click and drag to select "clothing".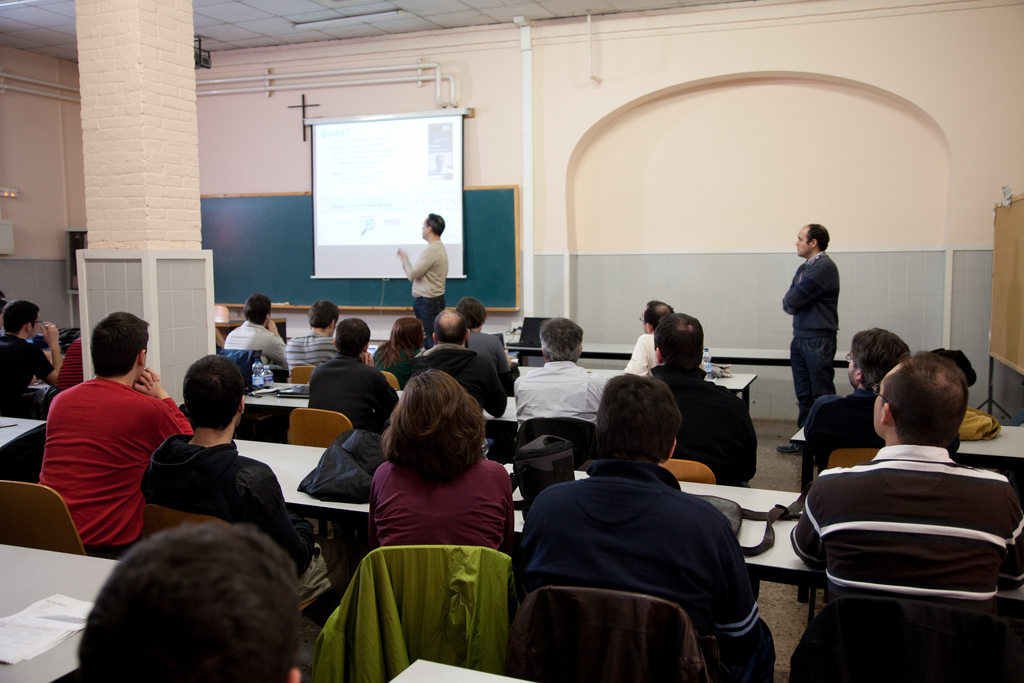
Selection: <region>145, 431, 367, 580</region>.
